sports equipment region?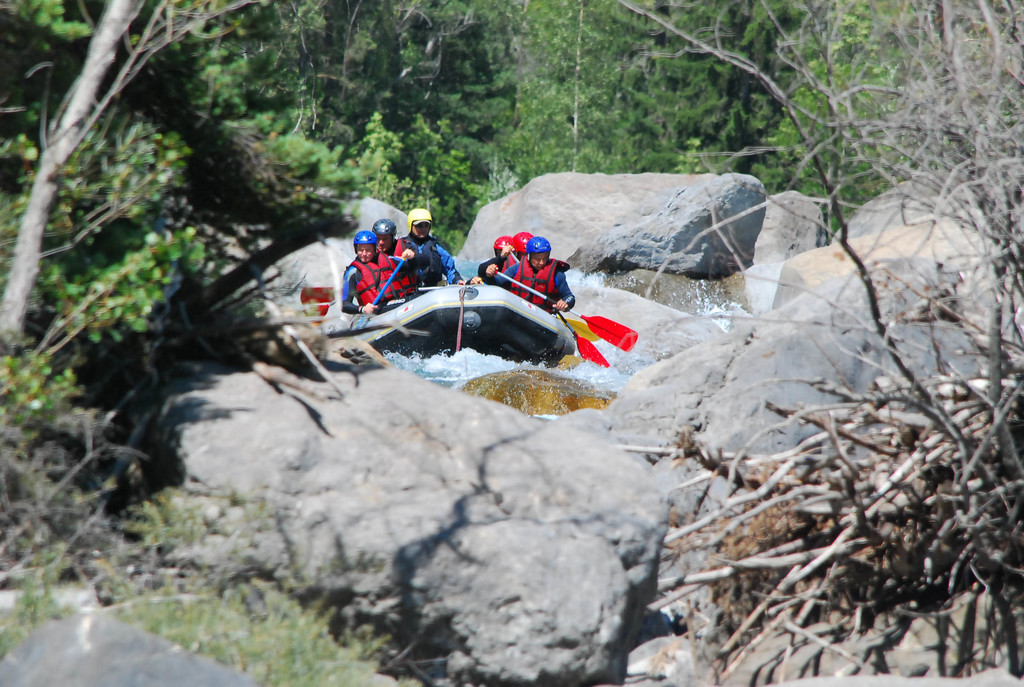
[x1=357, y1=280, x2=577, y2=361]
